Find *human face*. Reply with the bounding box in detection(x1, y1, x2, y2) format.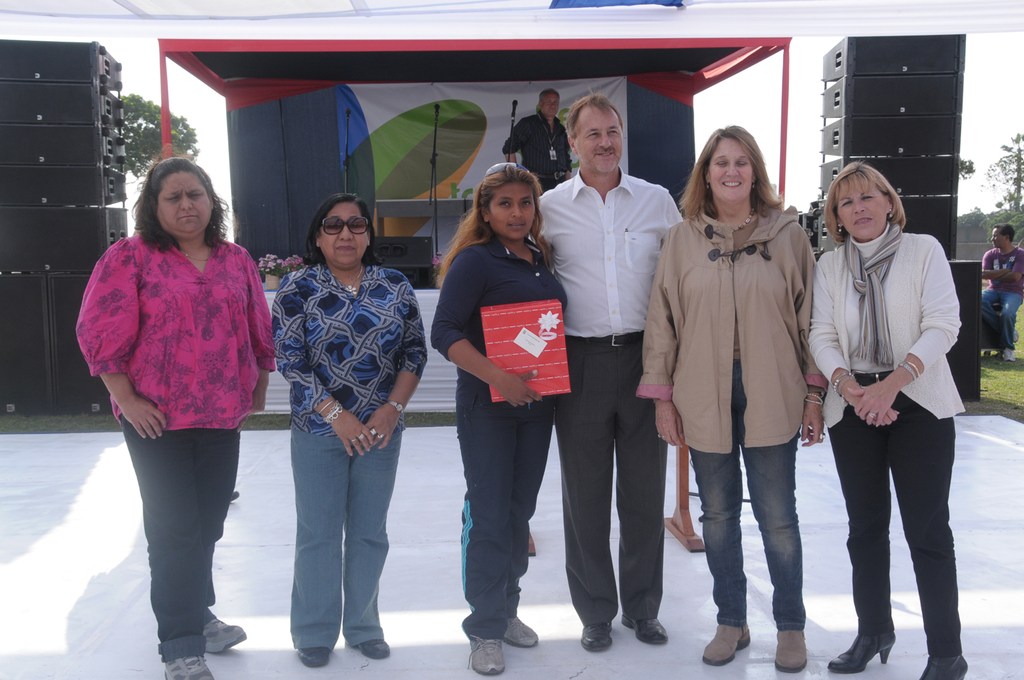
detection(577, 104, 626, 178).
